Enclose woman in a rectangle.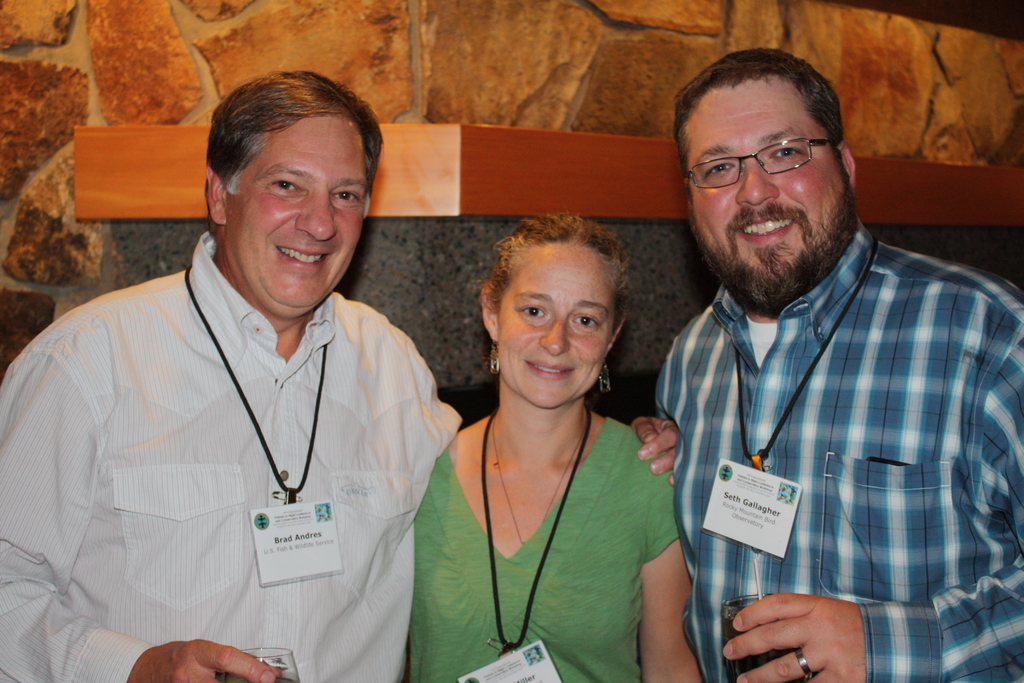
region(407, 203, 691, 682).
